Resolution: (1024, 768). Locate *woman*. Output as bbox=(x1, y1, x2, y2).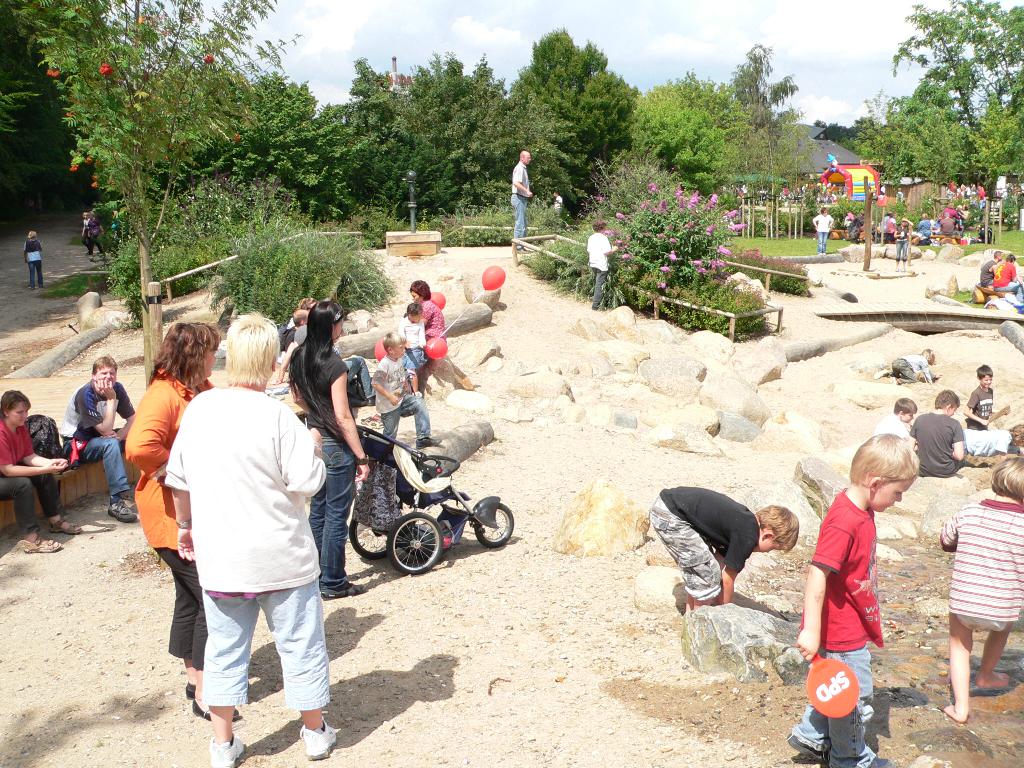
bbox=(813, 207, 832, 259).
